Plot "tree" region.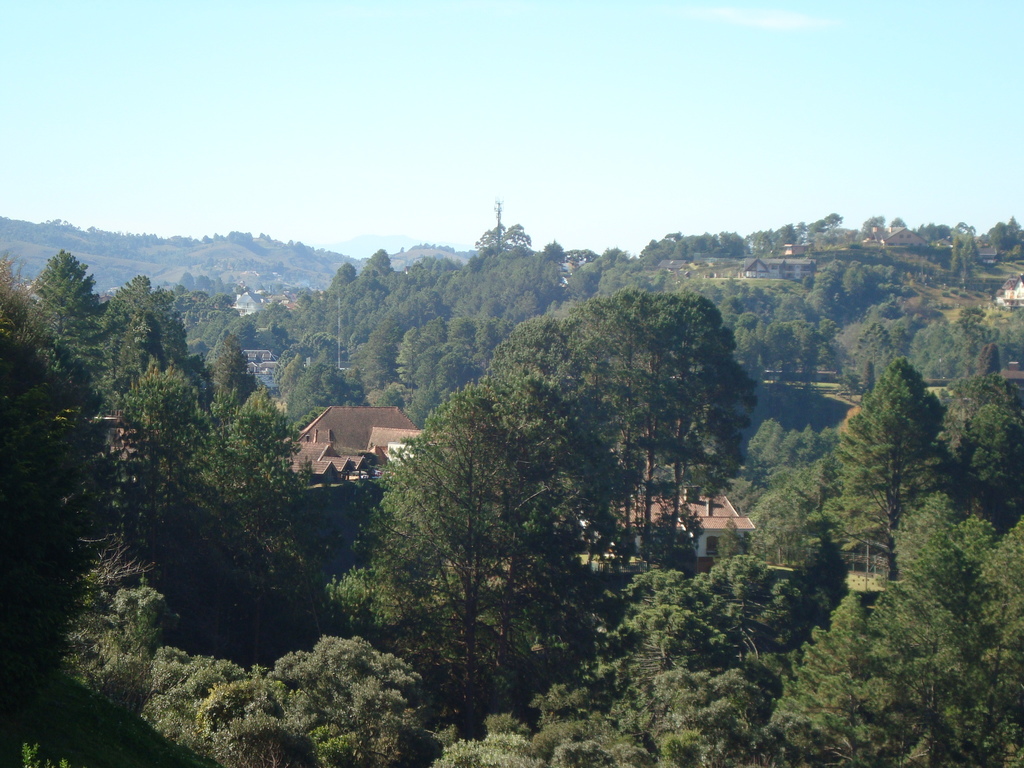
Plotted at [x1=832, y1=353, x2=955, y2=598].
